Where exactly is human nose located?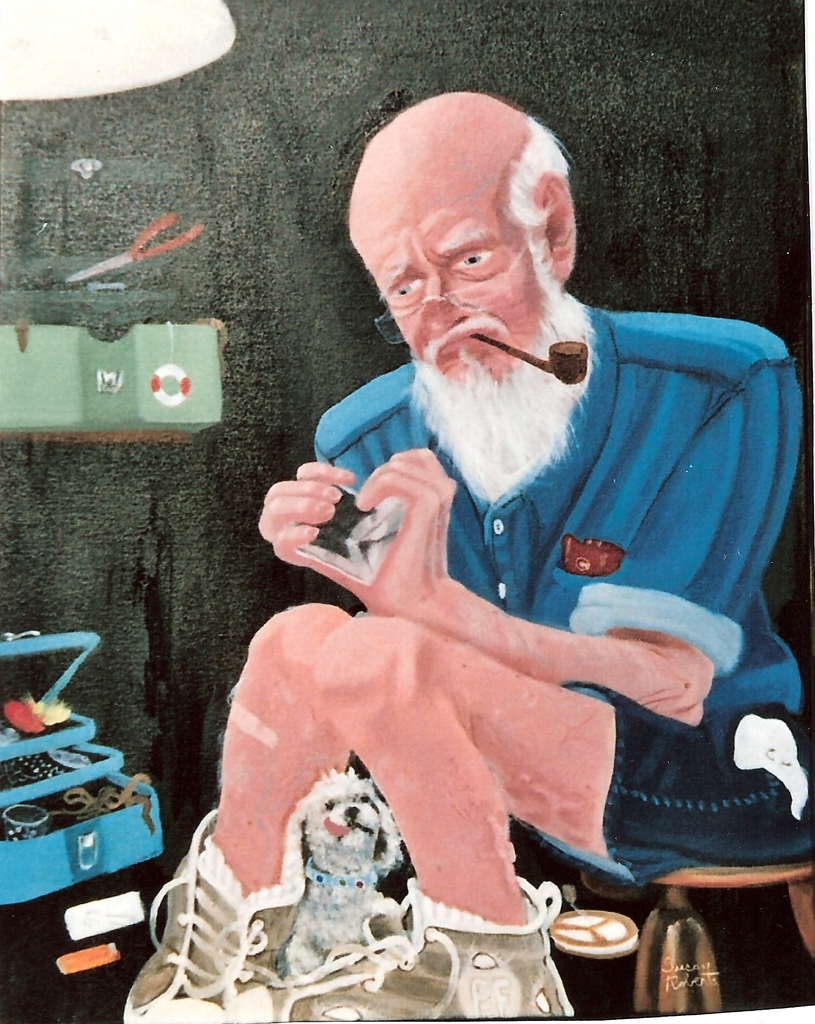
Its bounding box is {"x1": 414, "y1": 276, "x2": 475, "y2": 341}.
